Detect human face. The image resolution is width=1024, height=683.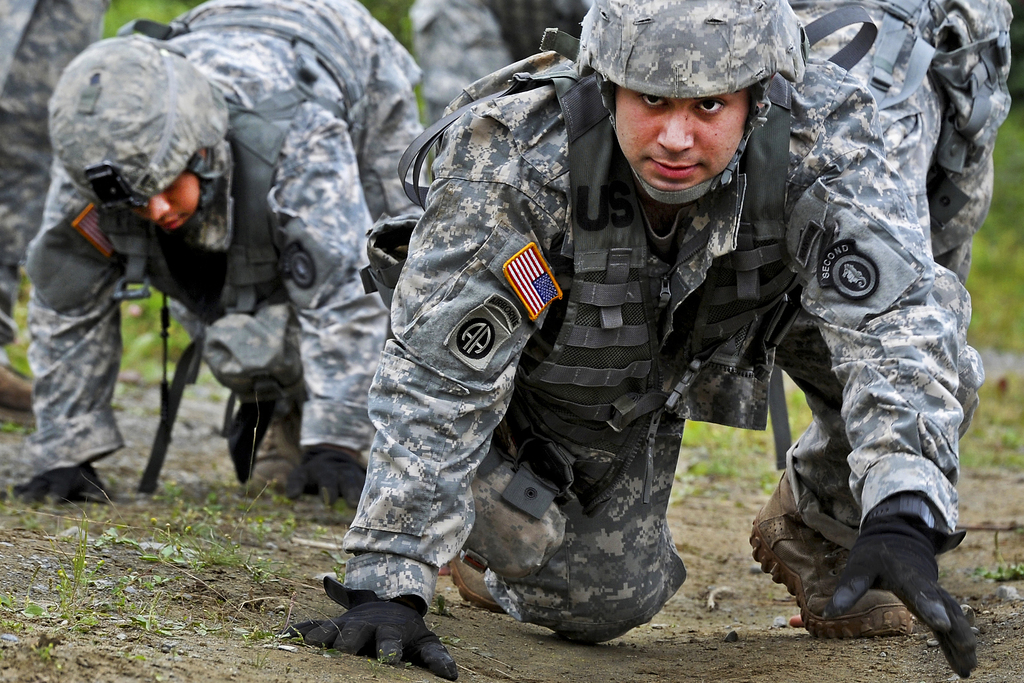
crop(614, 81, 768, 208).
